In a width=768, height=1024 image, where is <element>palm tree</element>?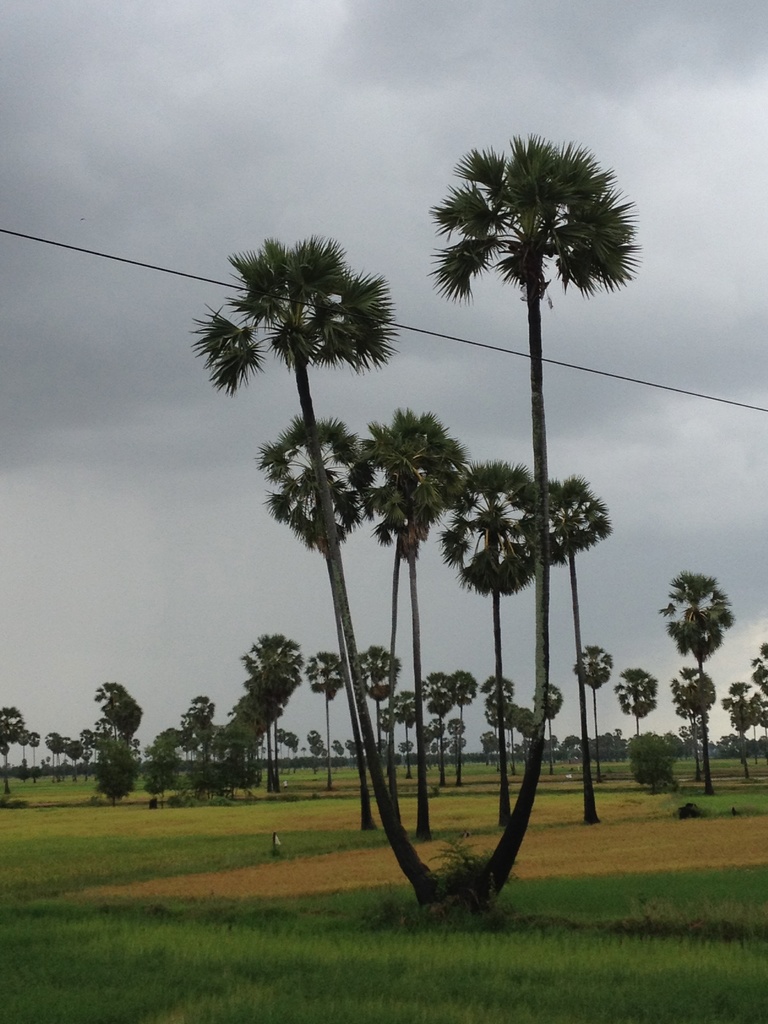
detection(189, 225, 442, 918).
